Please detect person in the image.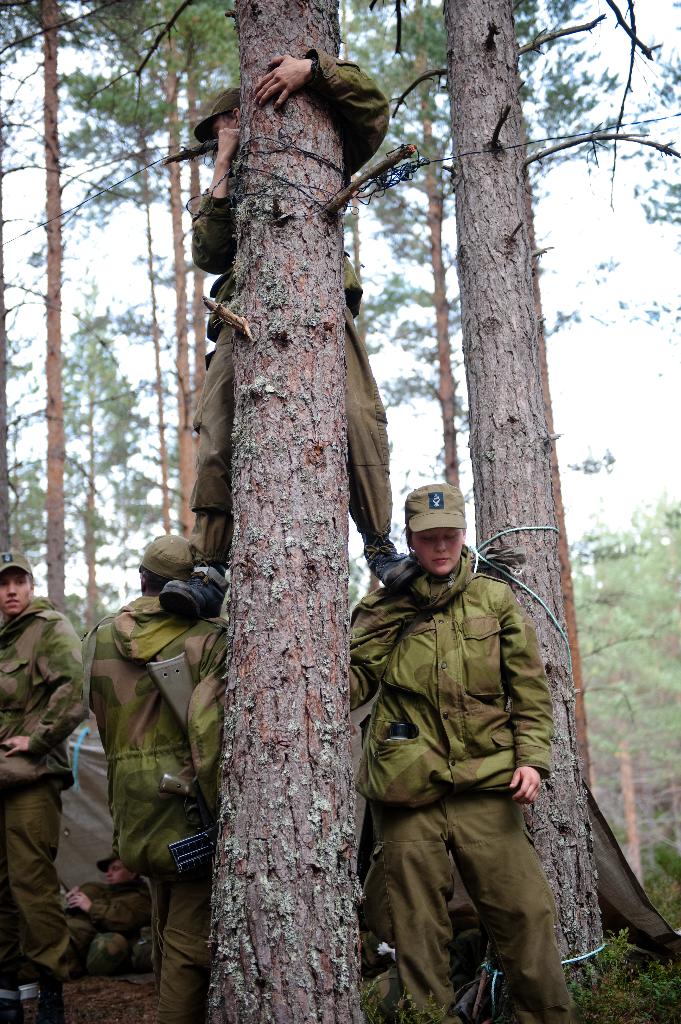
l=78, t=531, r=232, b=1020.
